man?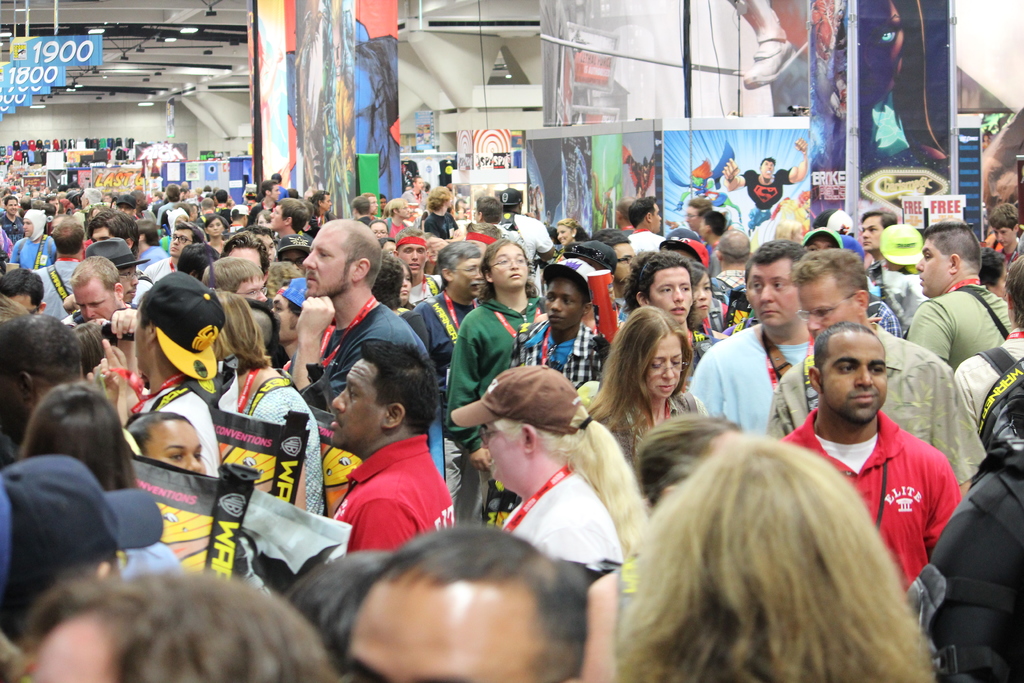
(292, 217, 440, 483)
